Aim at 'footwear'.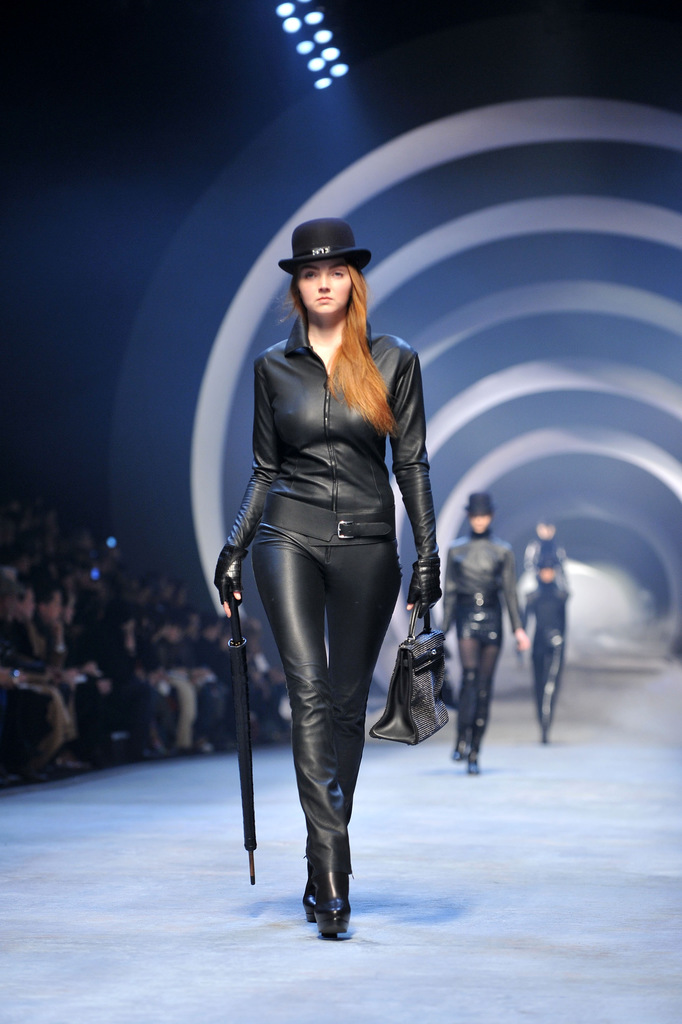
Aimed at BBox(463, 753, 480, 774).
